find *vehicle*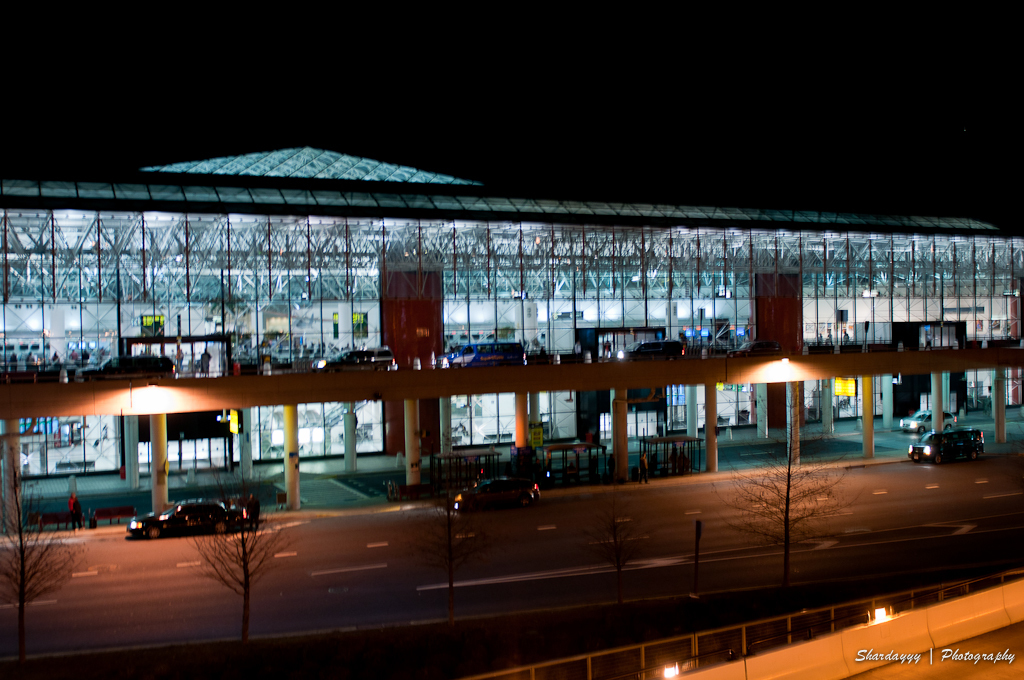
Rect(314, 345, 400, 373)
